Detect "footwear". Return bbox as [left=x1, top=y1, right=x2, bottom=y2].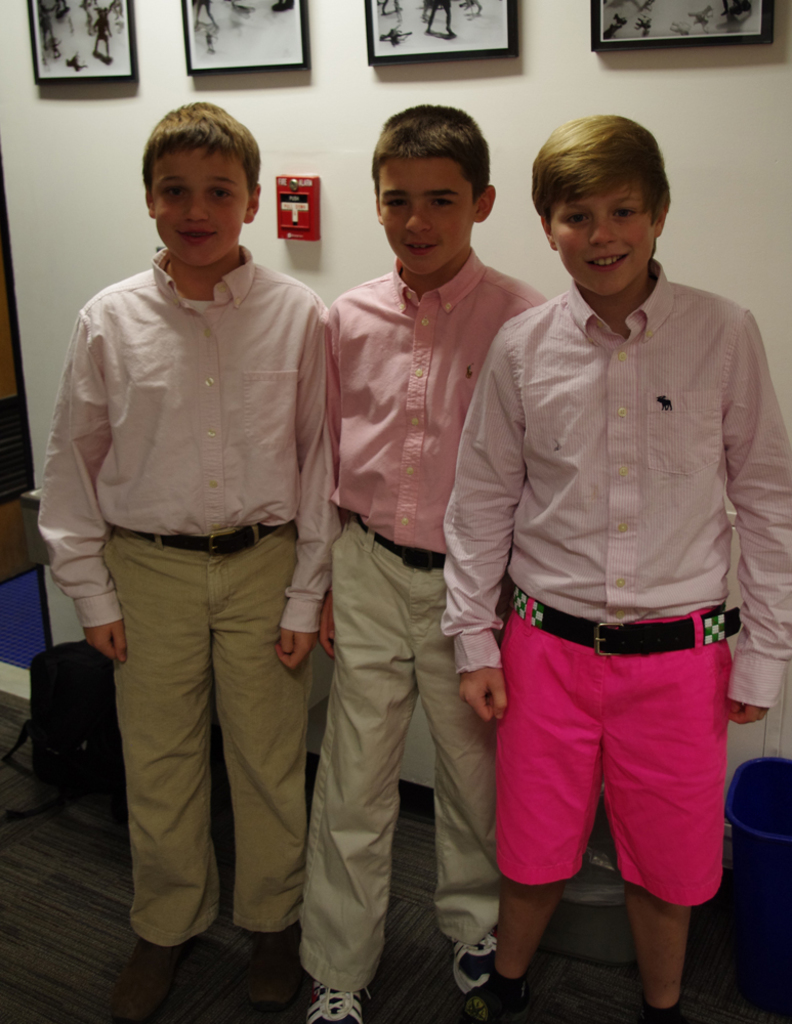
[left=109, top=936, right=199, bottom=1023].
